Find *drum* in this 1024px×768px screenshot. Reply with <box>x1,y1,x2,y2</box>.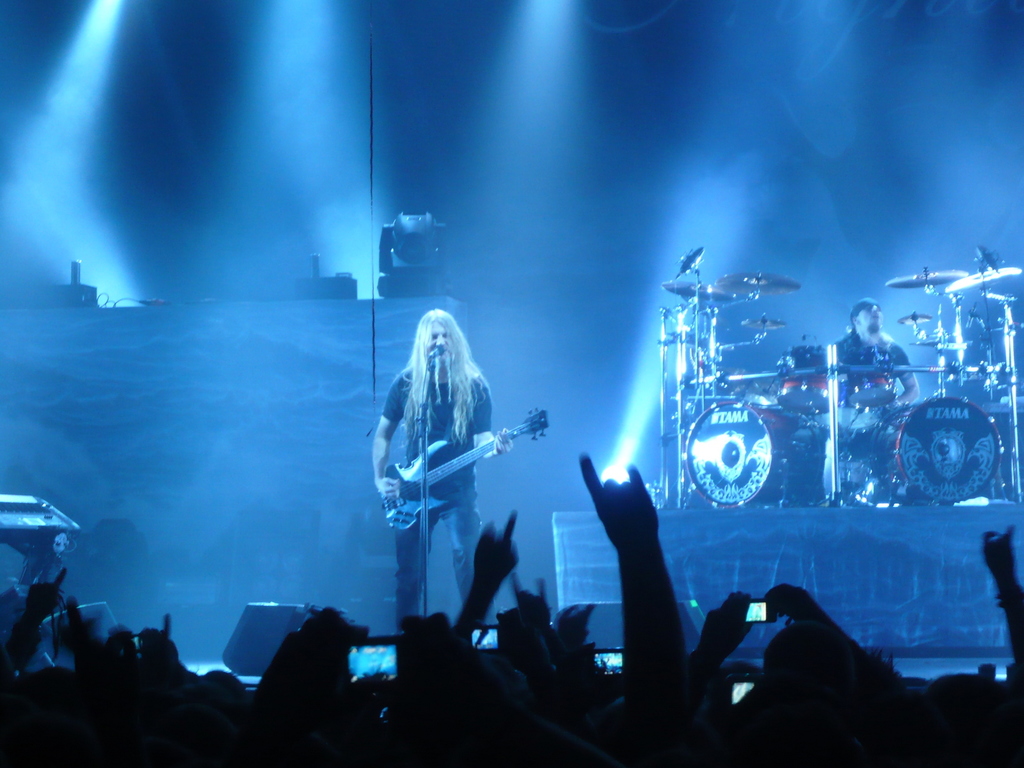
<box>784,346,831,417</box>.
